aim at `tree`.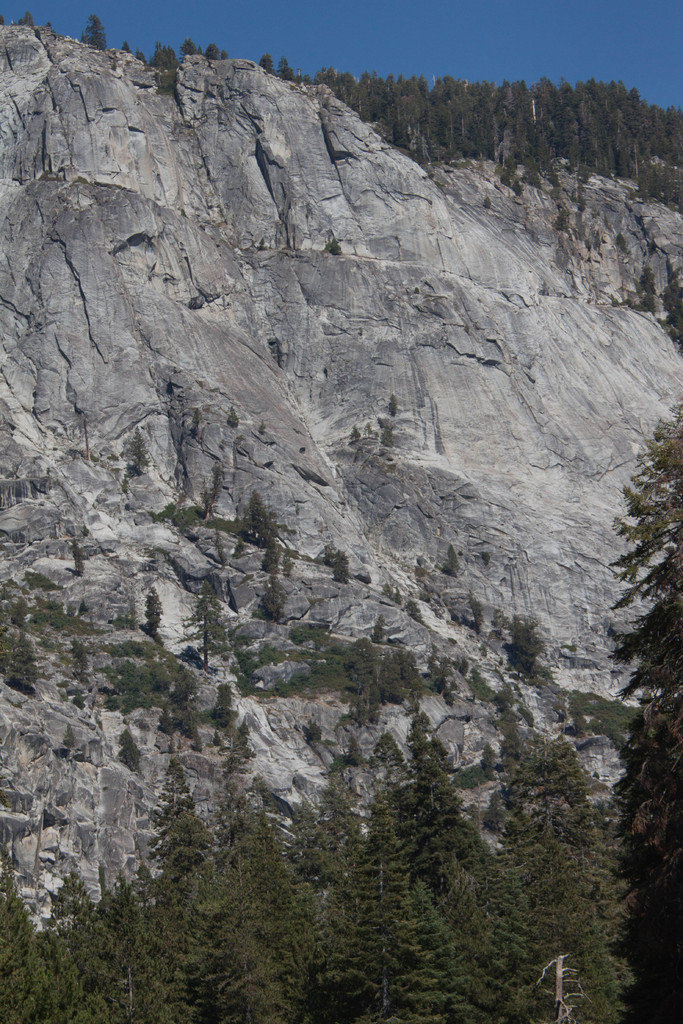
Aimed at x1=610 y1=415 x2=682 y2=1023.
